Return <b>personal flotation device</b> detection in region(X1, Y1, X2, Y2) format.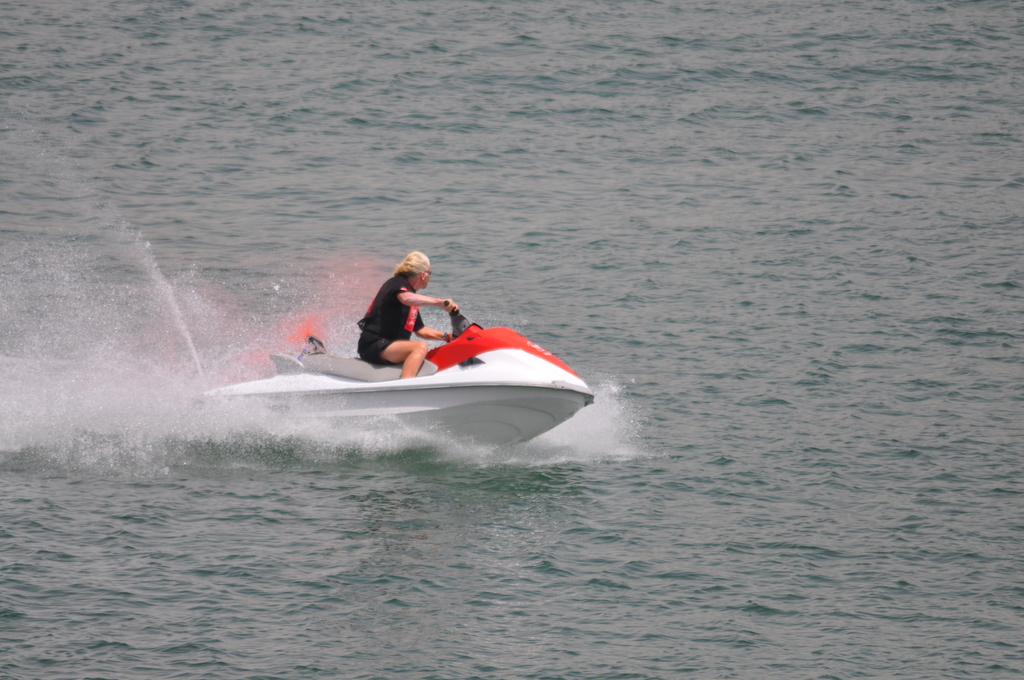
region(358, 268, 417, 348).
